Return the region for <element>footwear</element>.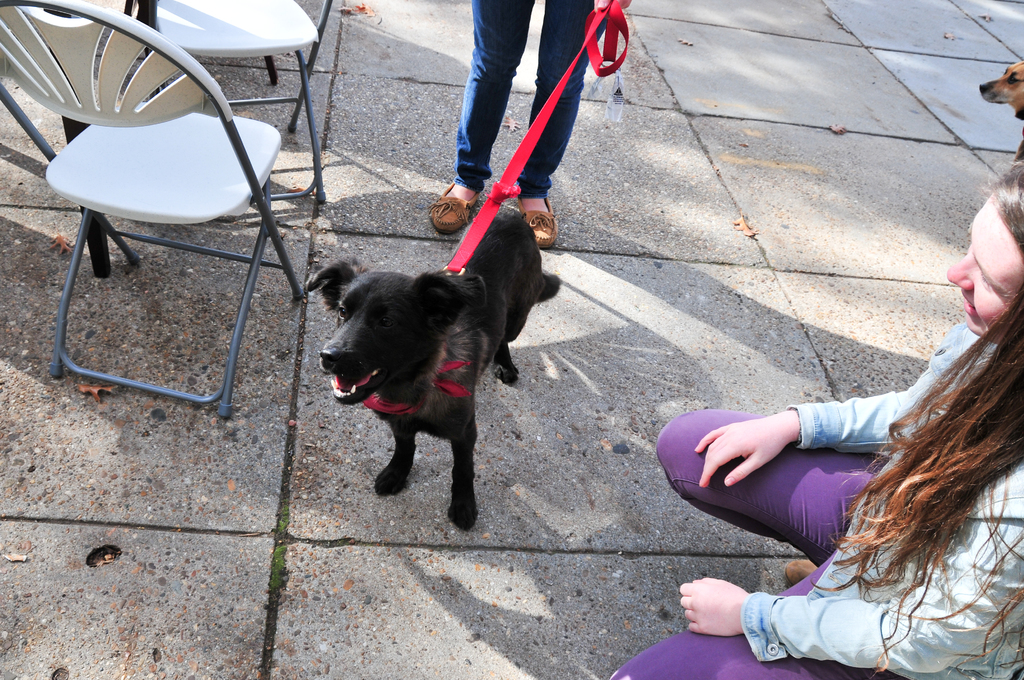
(left=781, top=557, right=824, bottom=585).
